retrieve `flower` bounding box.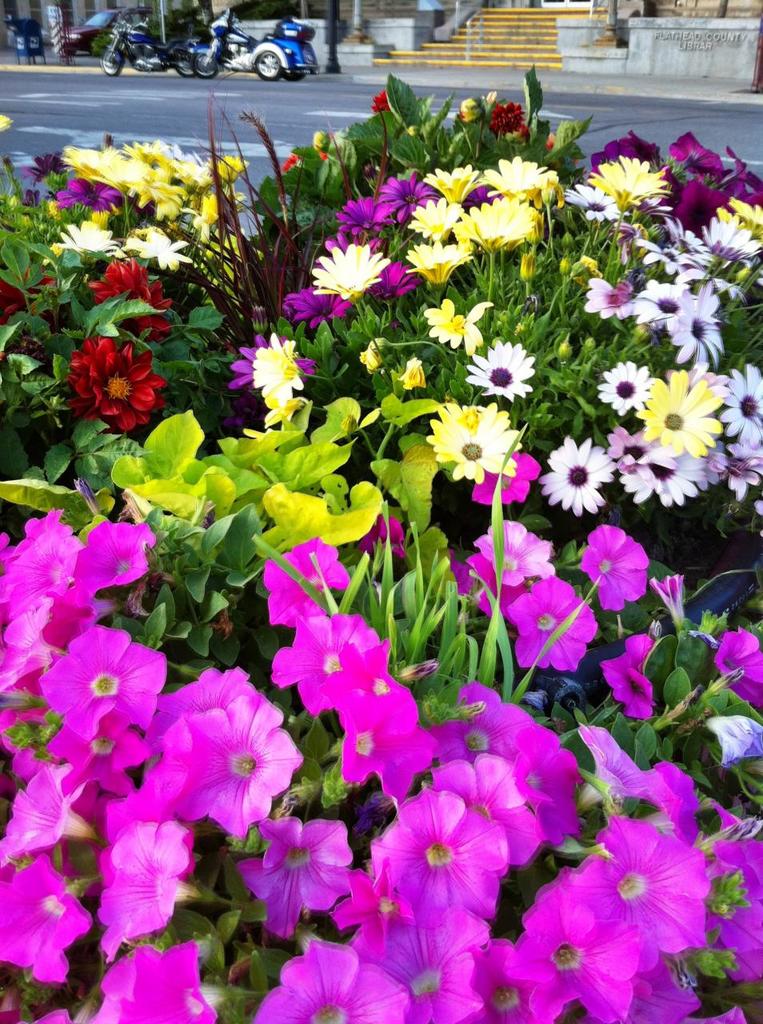
Bounding box: l=274, t=609, r=392, b=719.
